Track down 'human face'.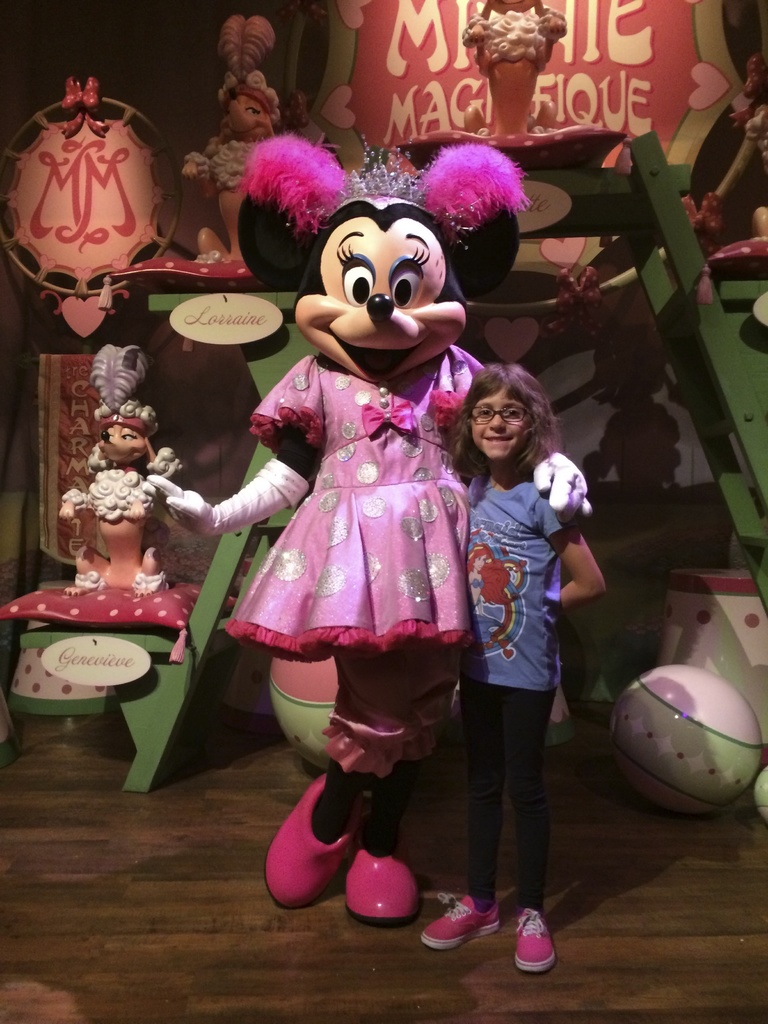
Tracked to 475 397 536 458.
